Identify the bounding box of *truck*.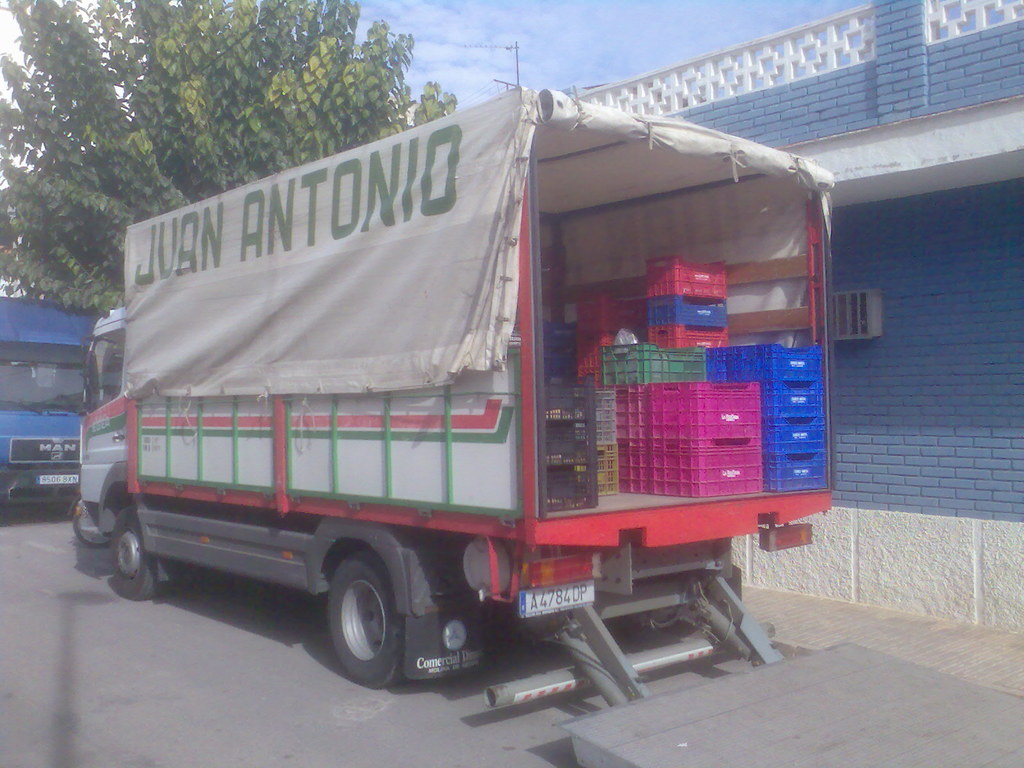
locate(0, 296, 104, 507).
